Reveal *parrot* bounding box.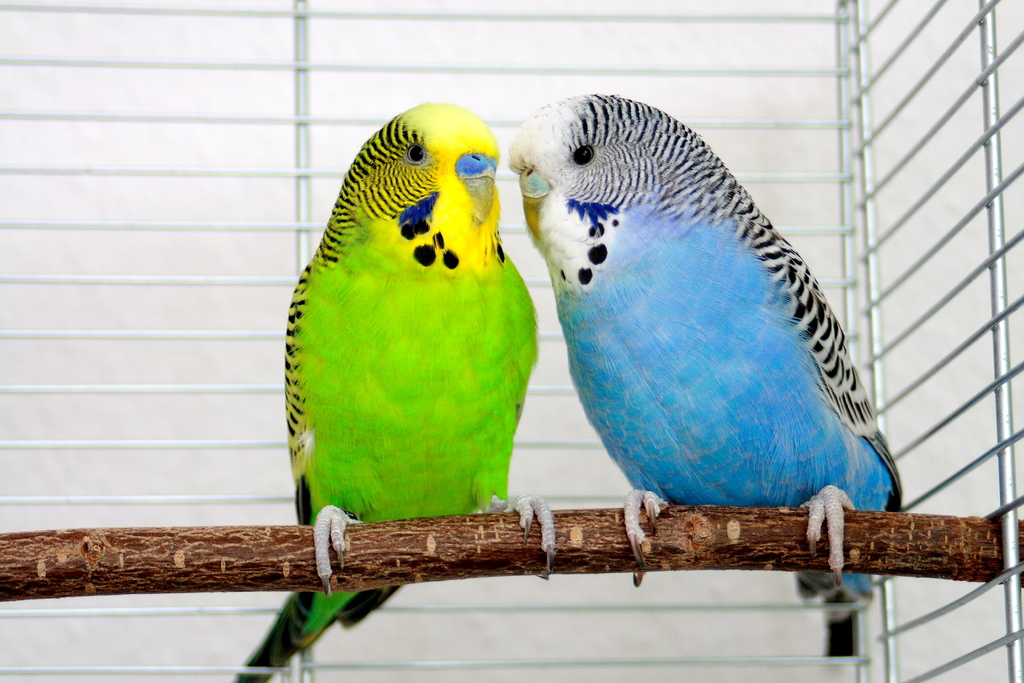
Revealed: 505/94/899/609.
